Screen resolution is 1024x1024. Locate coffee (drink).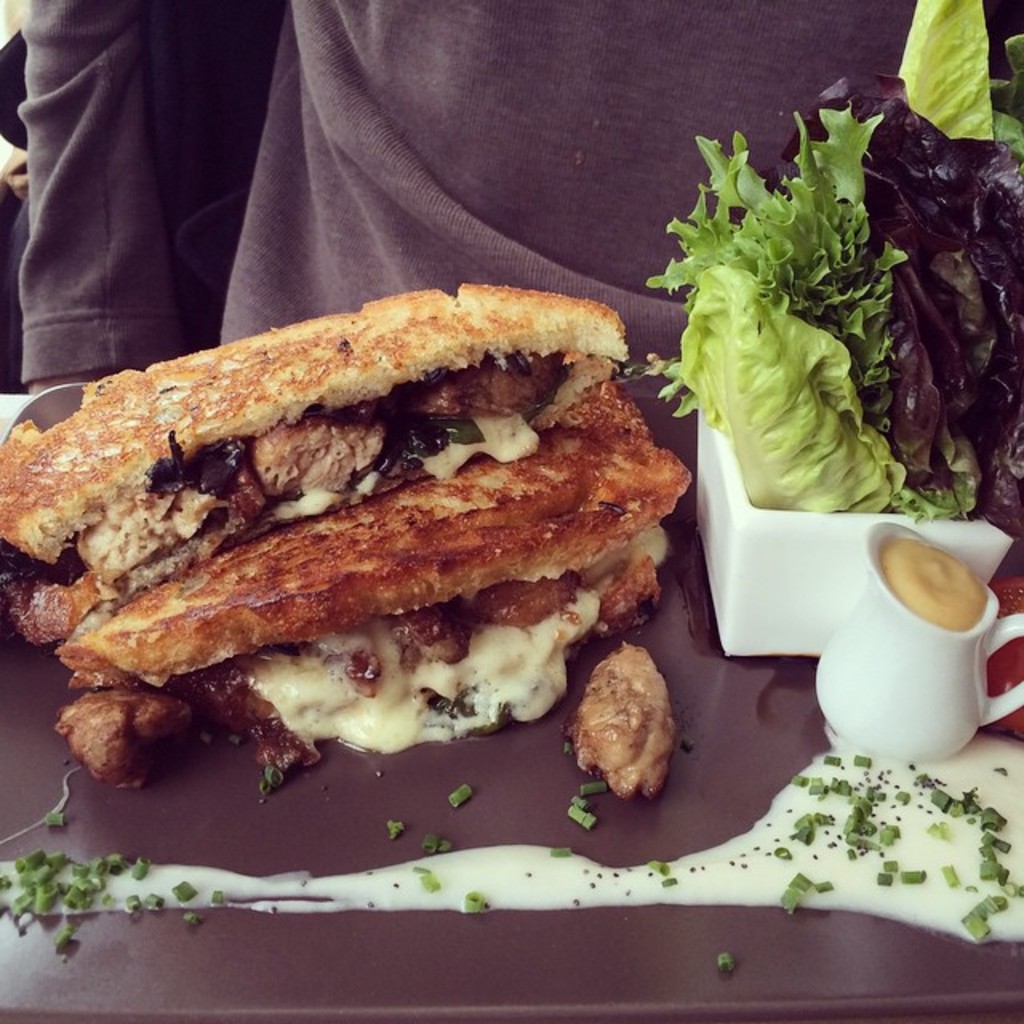
[885, 538, 984, 637].
